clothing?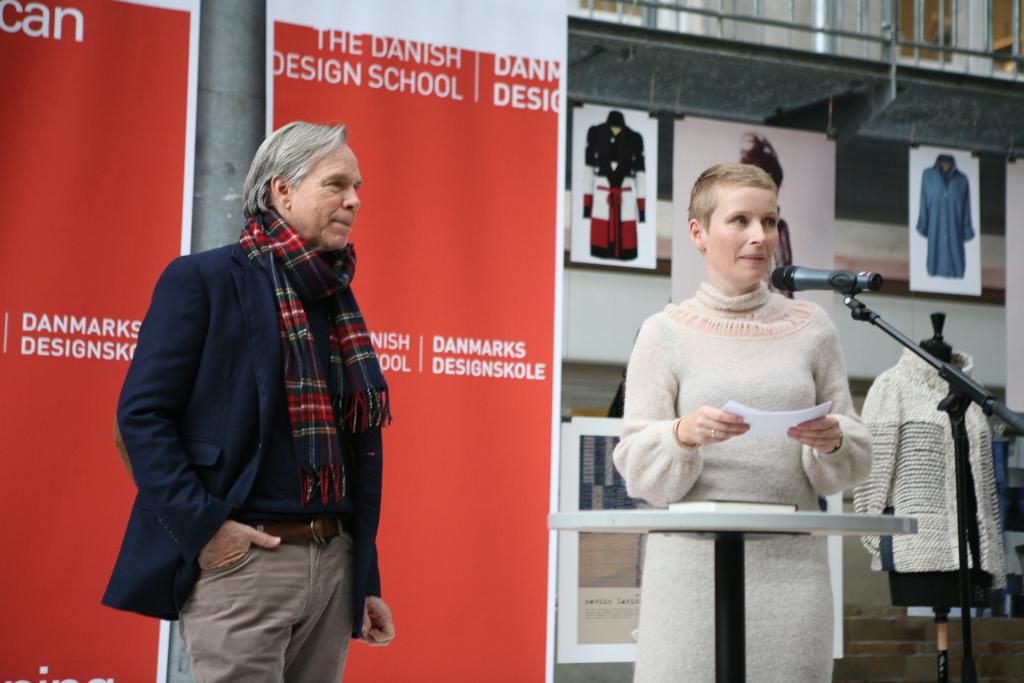
[x1=609, y1=279, x2=875, y2=682]
